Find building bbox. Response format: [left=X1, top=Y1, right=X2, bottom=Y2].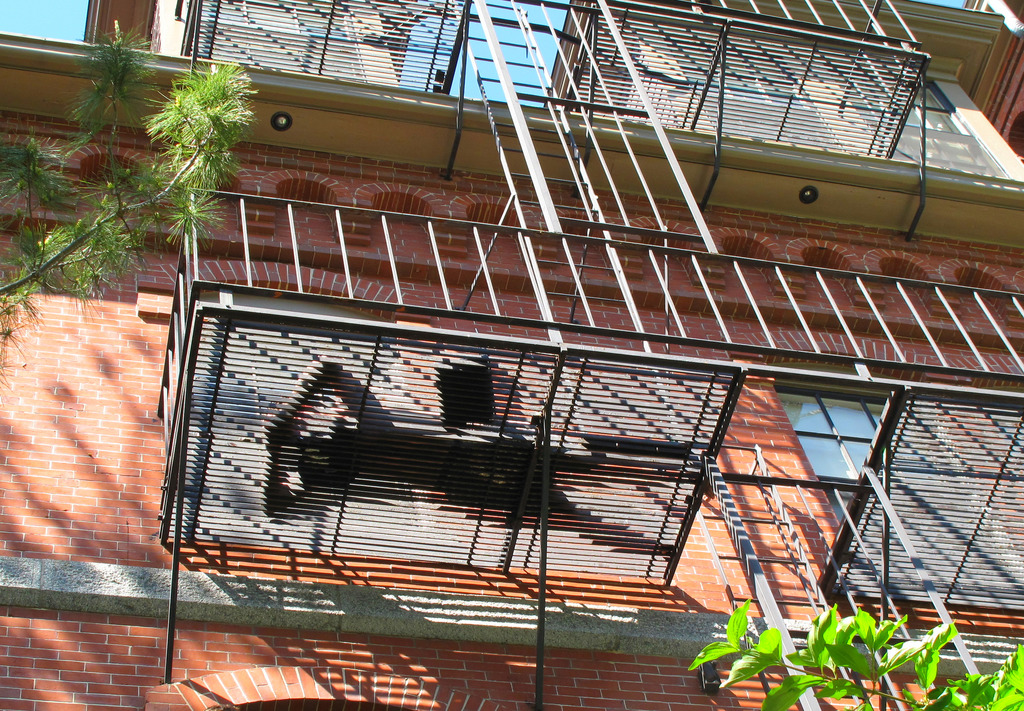
[left=0, top=0, right=1023, bottom=710].
